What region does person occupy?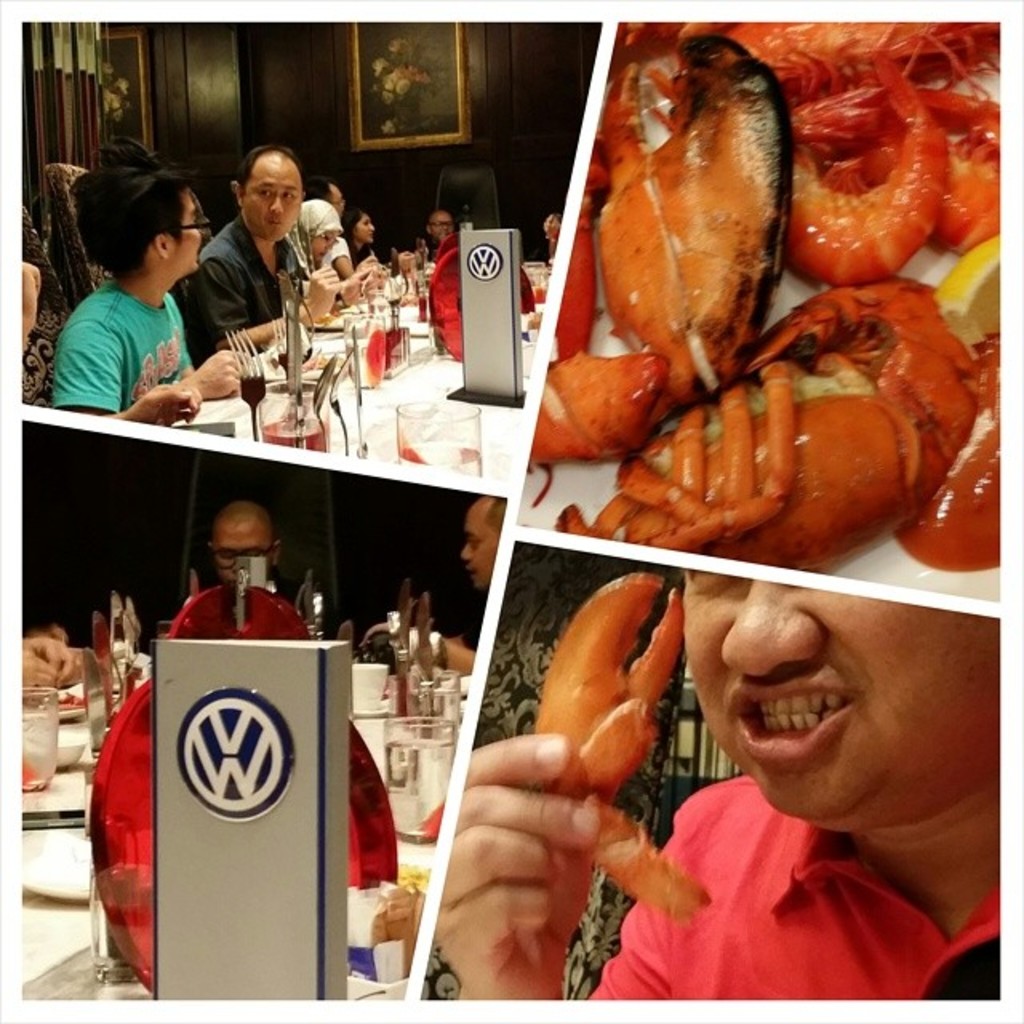
crop(205, 504, 301, 606).
